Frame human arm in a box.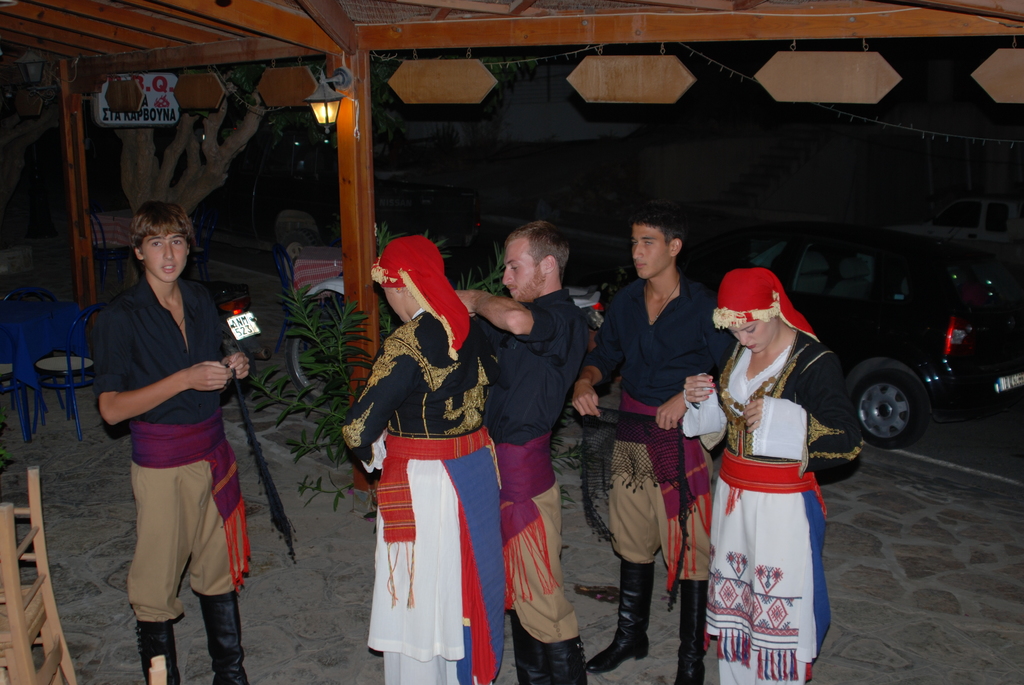
detection(650, 295, 732, 431).
